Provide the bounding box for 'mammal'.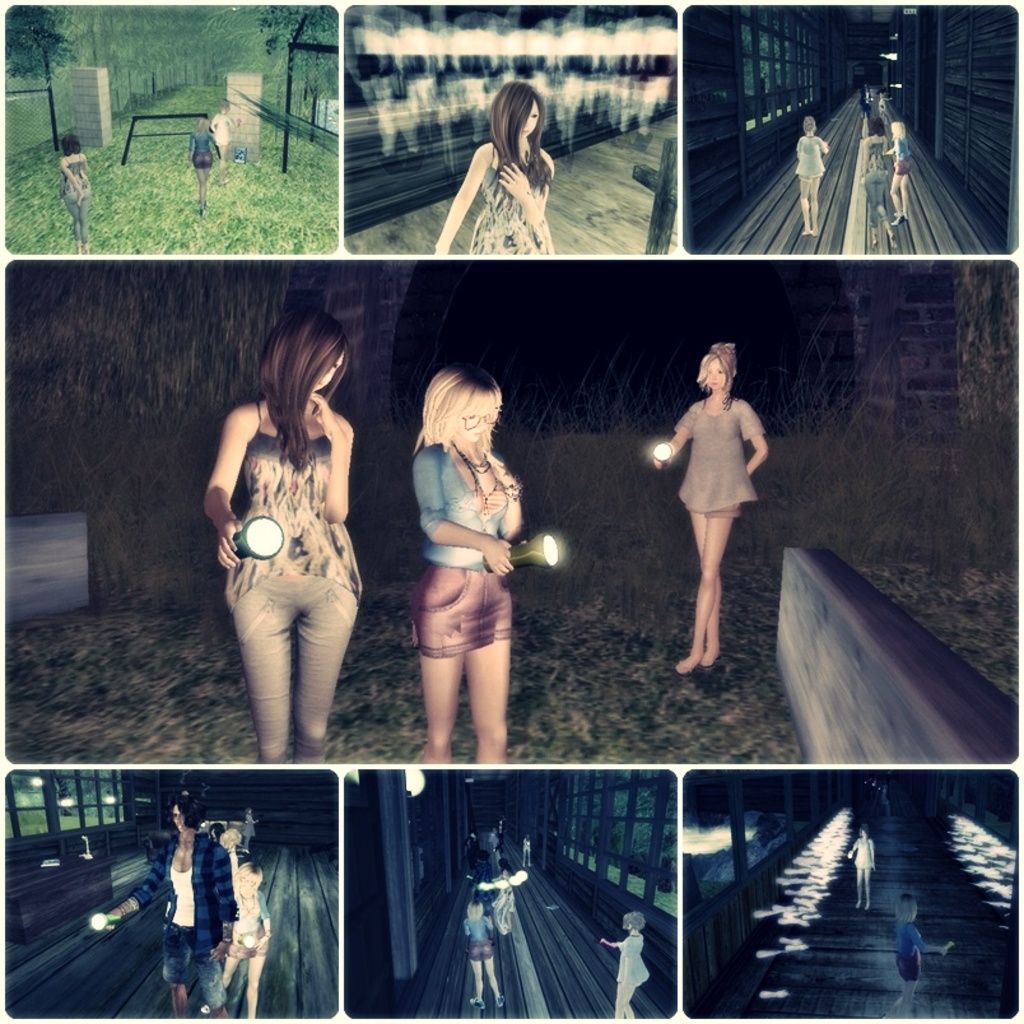
Rect(520, 838, 530, 872).
